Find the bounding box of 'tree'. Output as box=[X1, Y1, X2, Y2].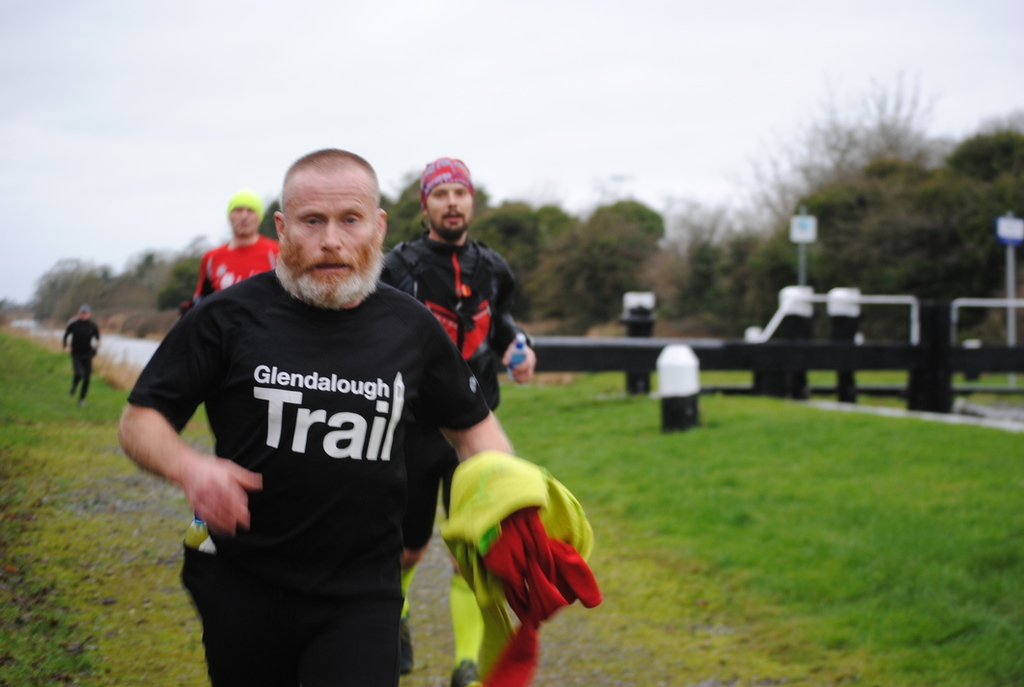
box=[743, 46, 958, 220].
